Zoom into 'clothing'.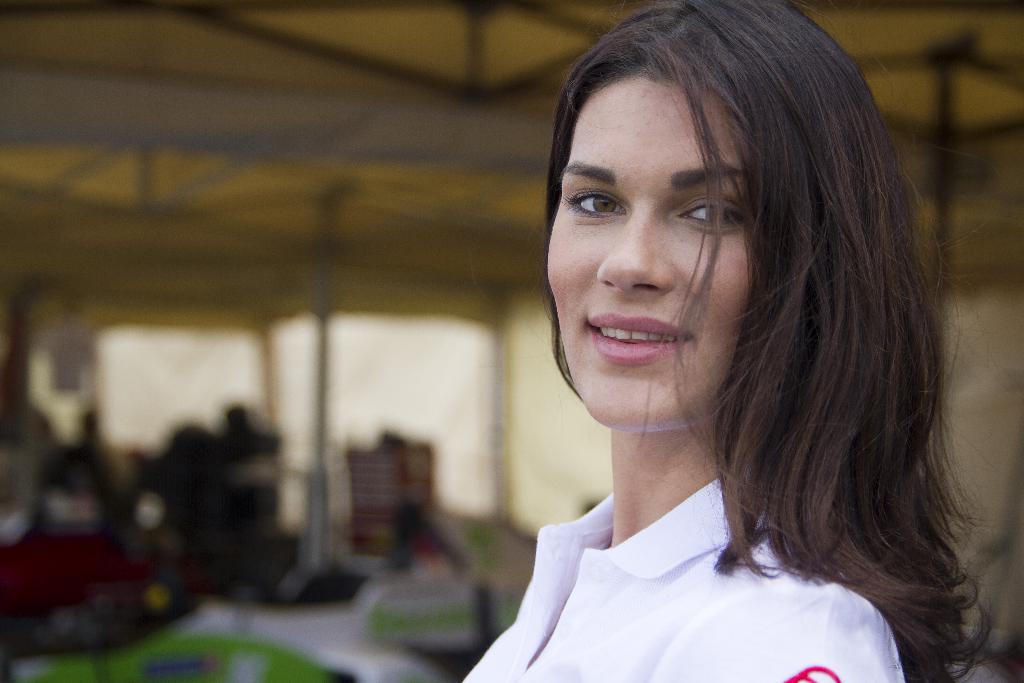
Zoom target: BBox(463, 469, 910, 682).
